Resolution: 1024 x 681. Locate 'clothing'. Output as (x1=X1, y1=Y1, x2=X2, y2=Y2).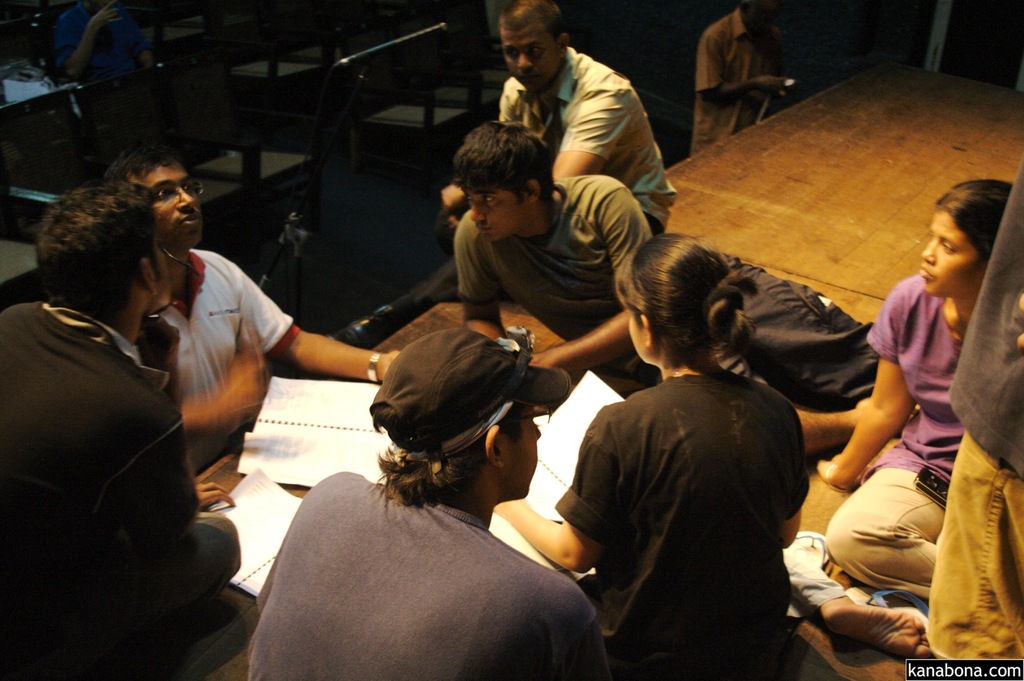
(x1=125, y1=243, x2=300, y2=400).
